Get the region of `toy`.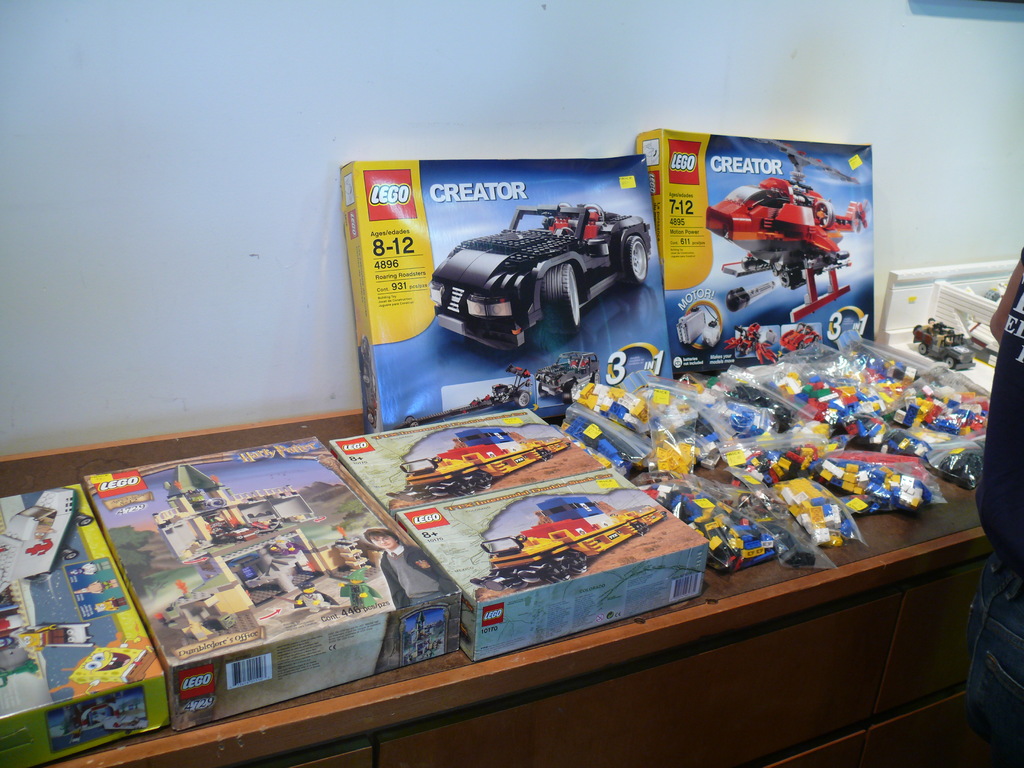
select_region(159, 526, 383, 641).
